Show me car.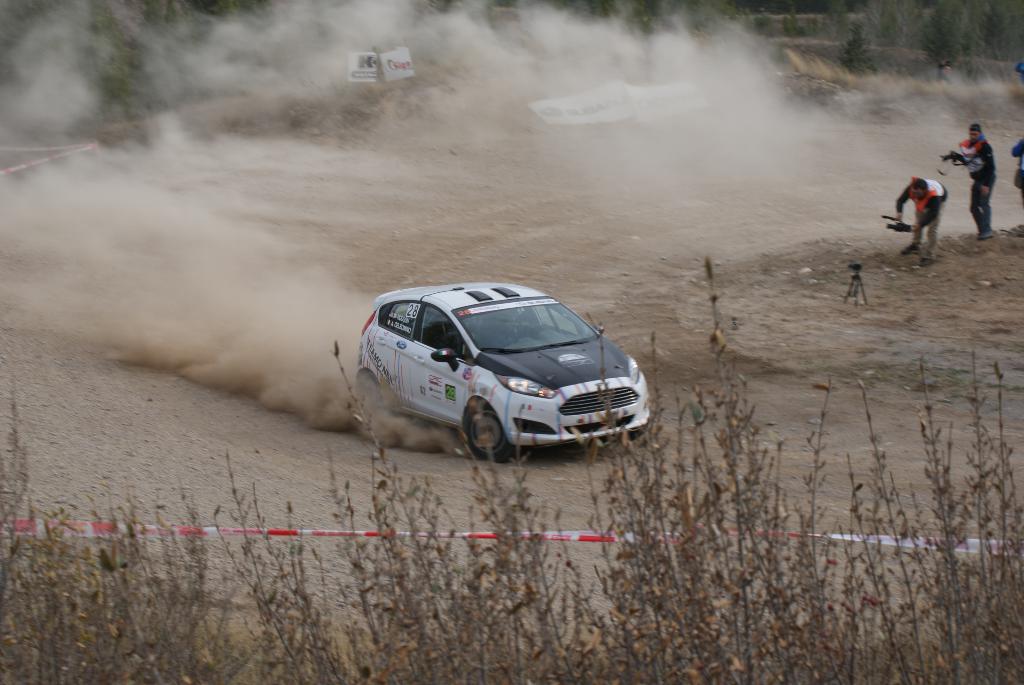
car is here: [356,280,645,457].
